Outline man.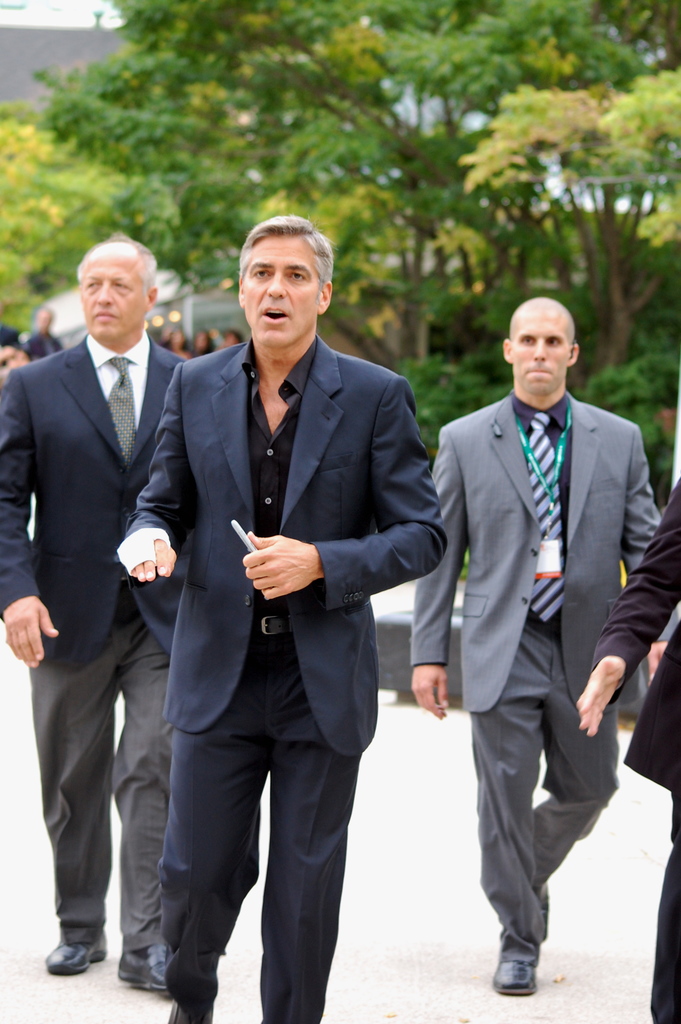
Outline: x1=17 y1=304 x2=67 y2=364.
